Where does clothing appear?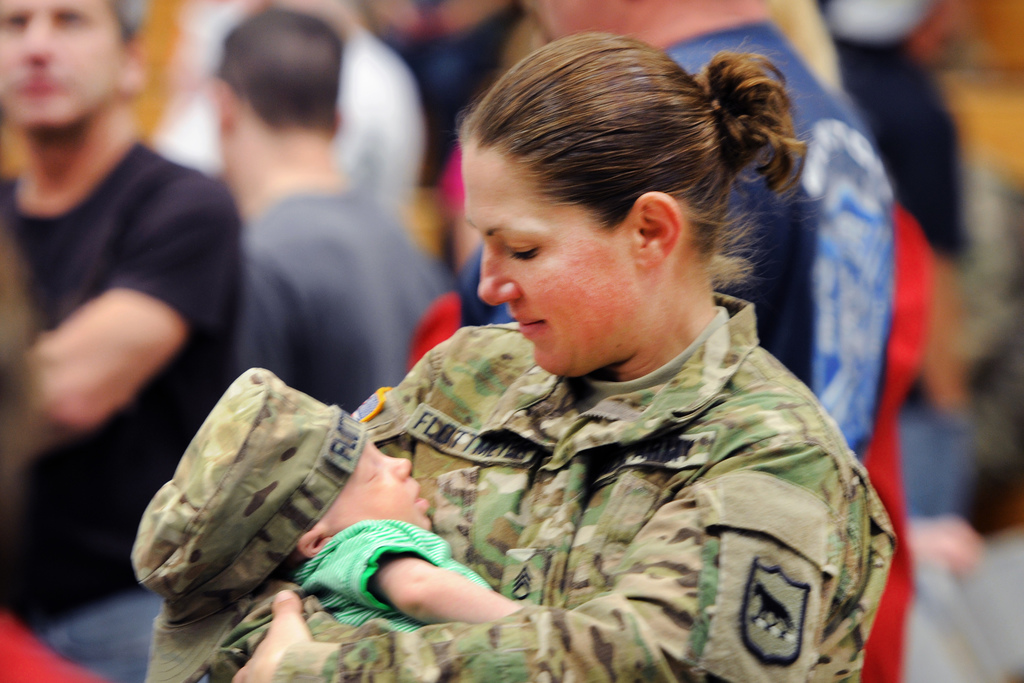
Appears at 294,517,492,634.
